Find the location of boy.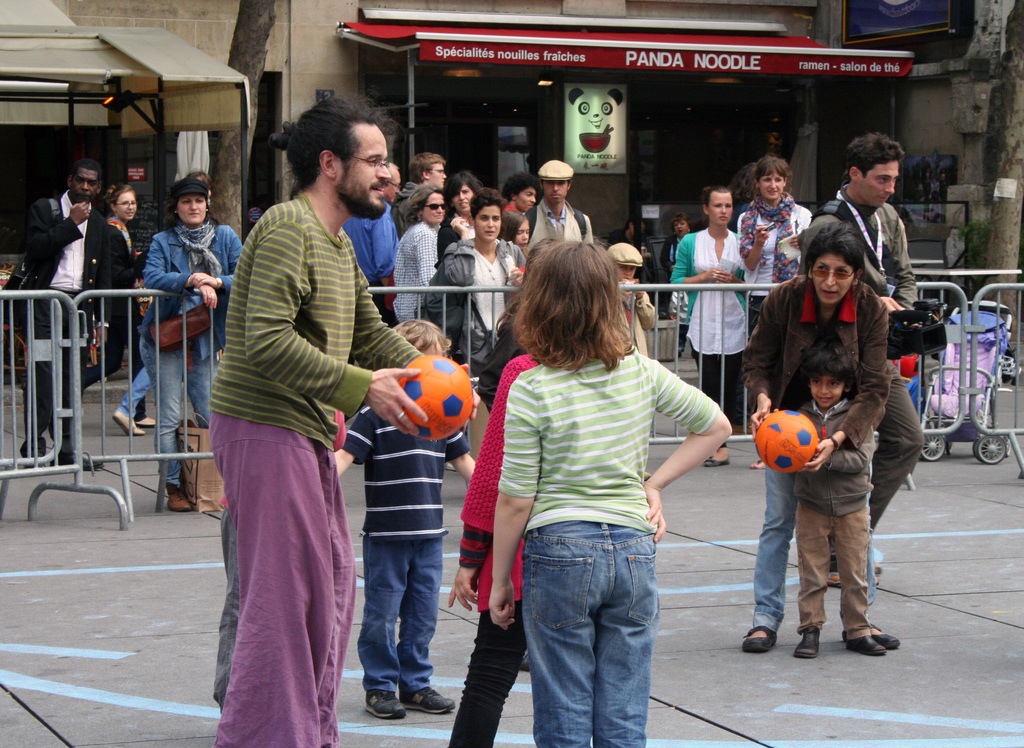
Location: 774, 349, 876, 662.
